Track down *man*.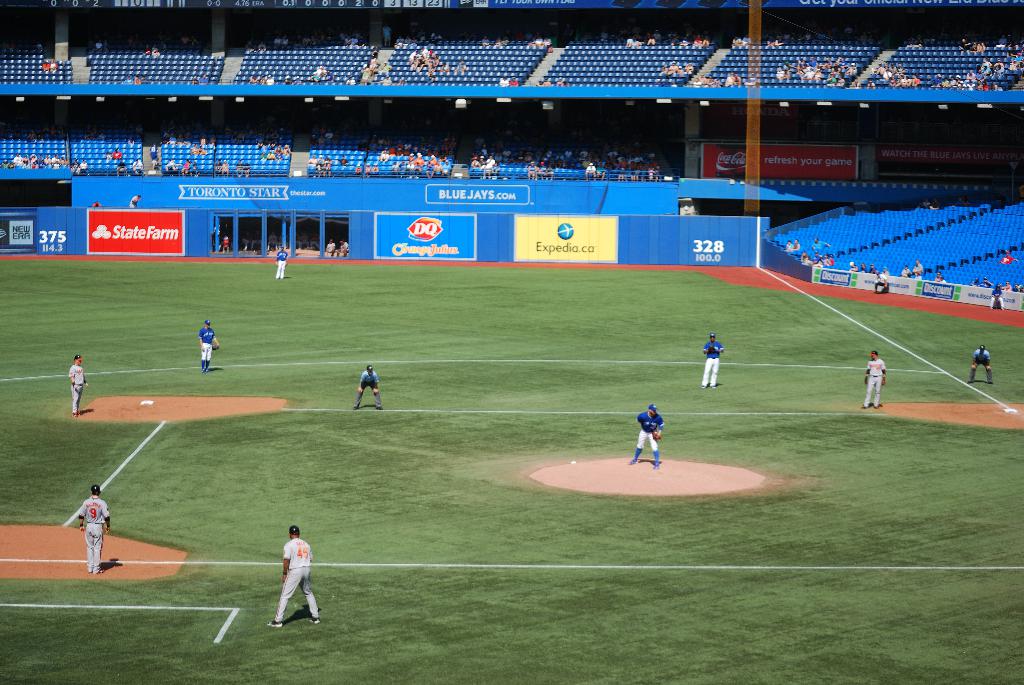
Tracked to (x1=197, y1=322, x2=220, y2=373).
